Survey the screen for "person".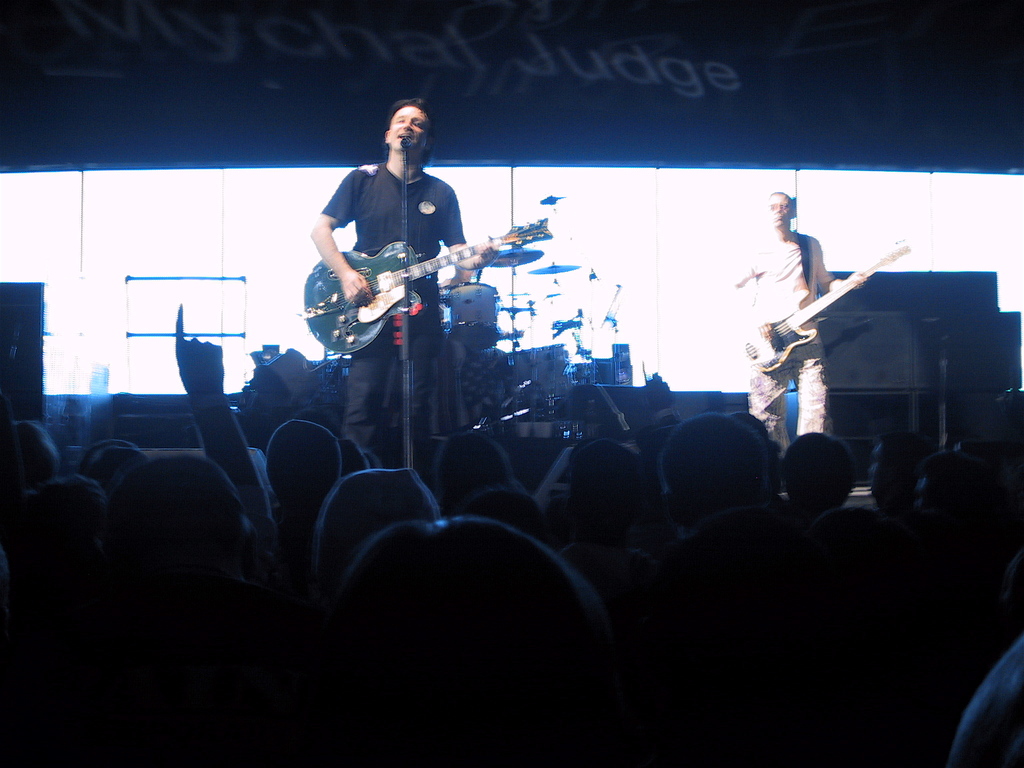
Survey found: locate(295, 108, 539, 413).
